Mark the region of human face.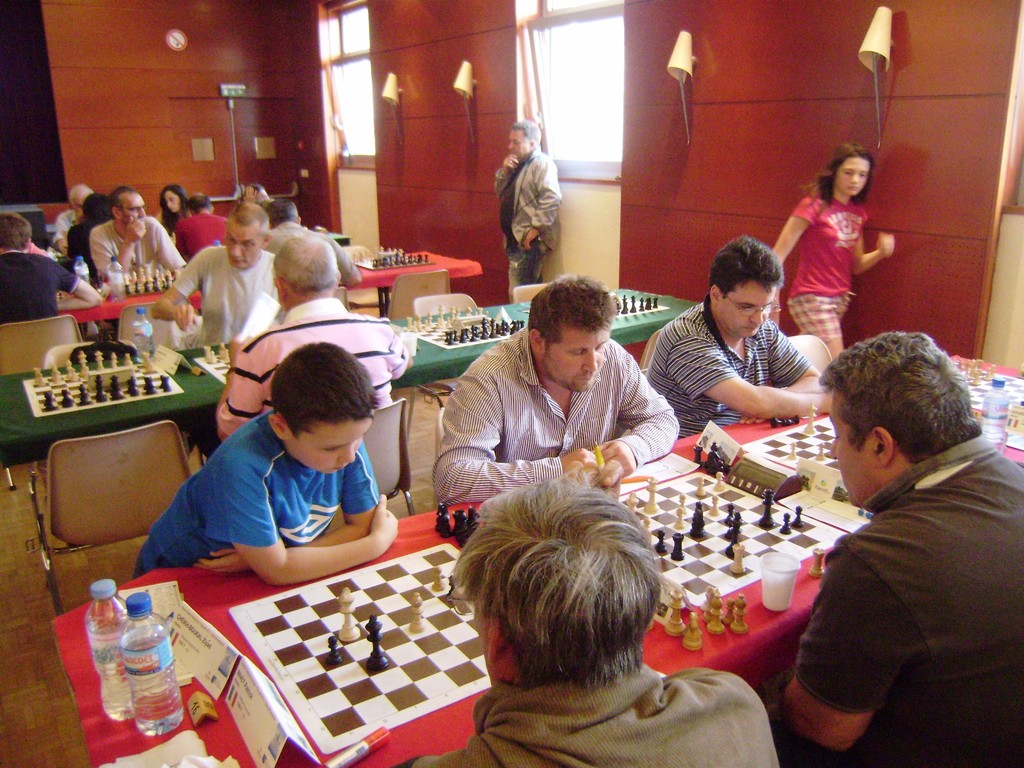
Region: box(294, 414, 371, 471).
